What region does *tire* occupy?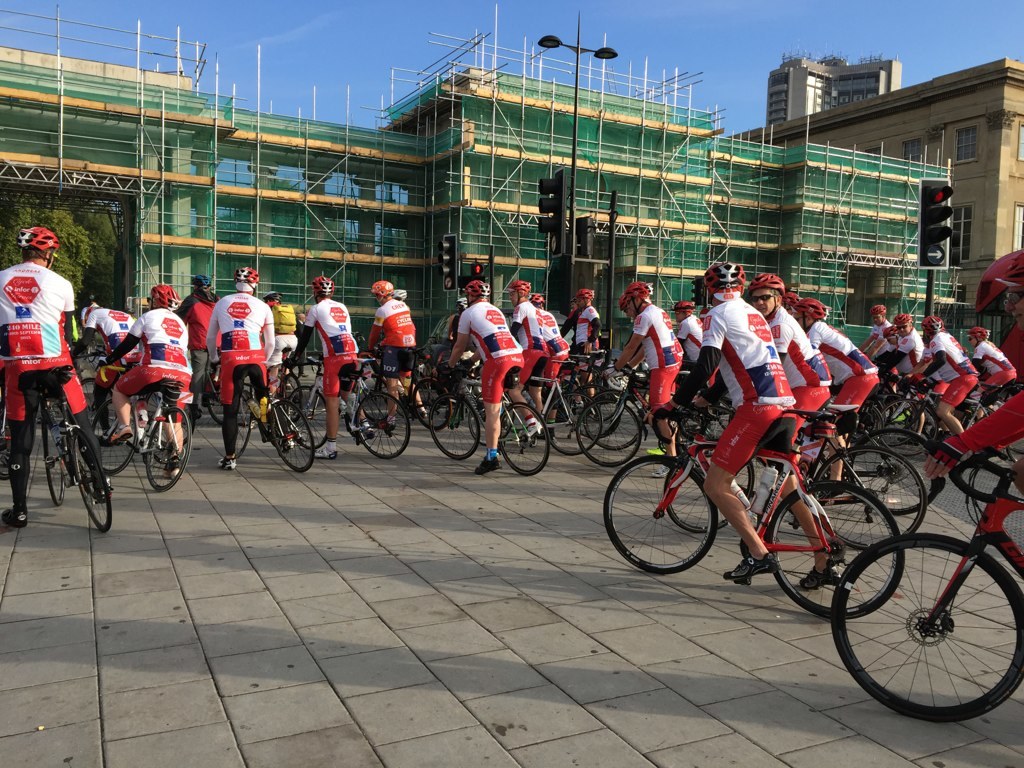
x1=584, y1=389, x2=644, y2=447.
